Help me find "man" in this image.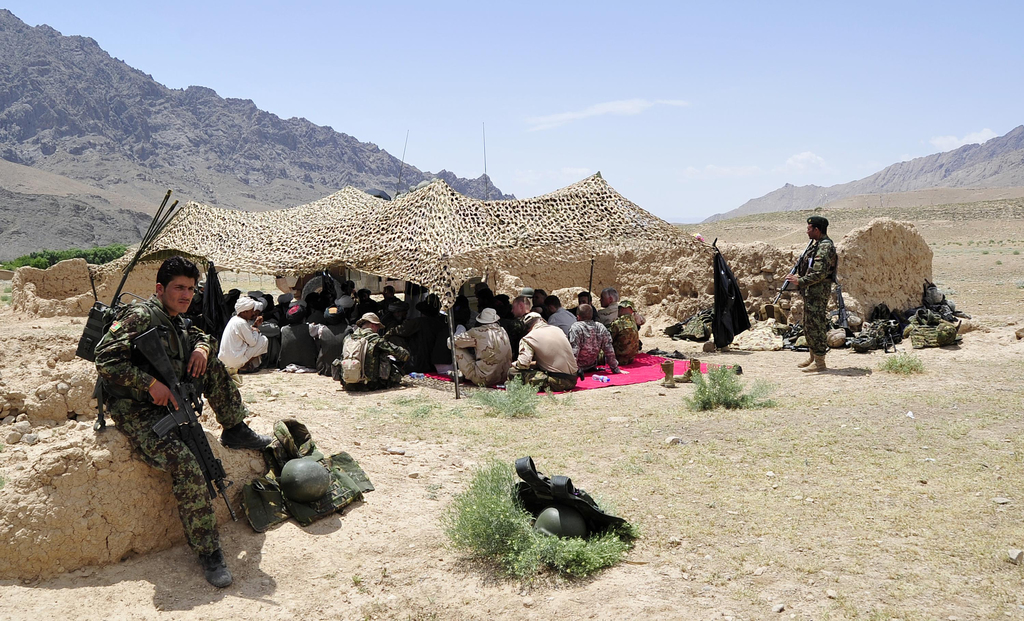
Found it: <bbox>778, 213, 844, 376</bbox>.
